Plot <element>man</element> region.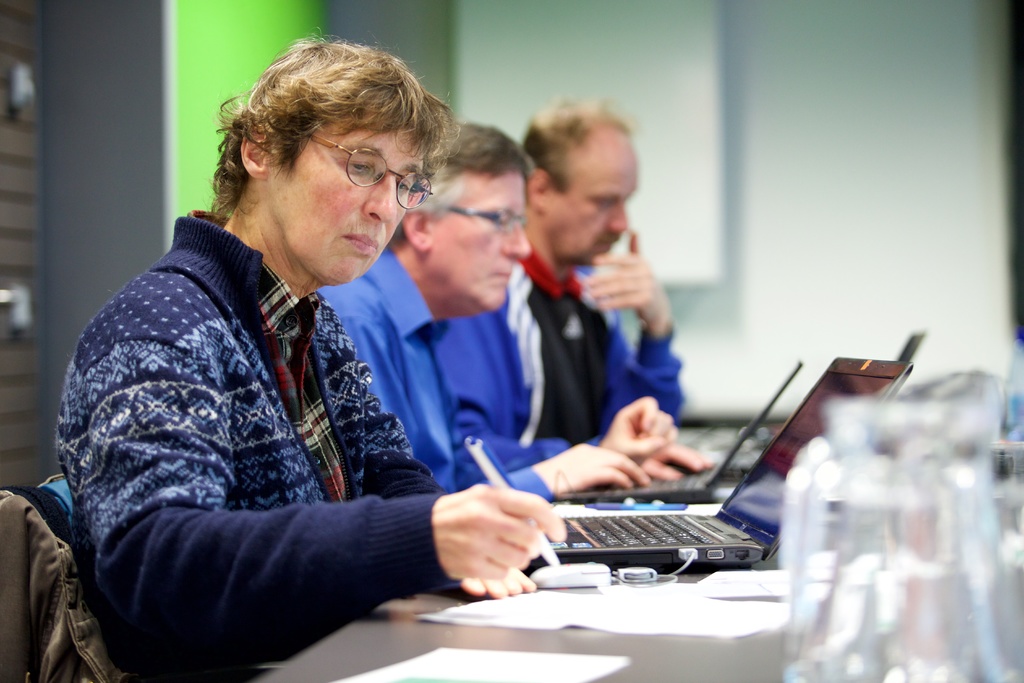
Plotted at box=[504, 106, 691, 440].
